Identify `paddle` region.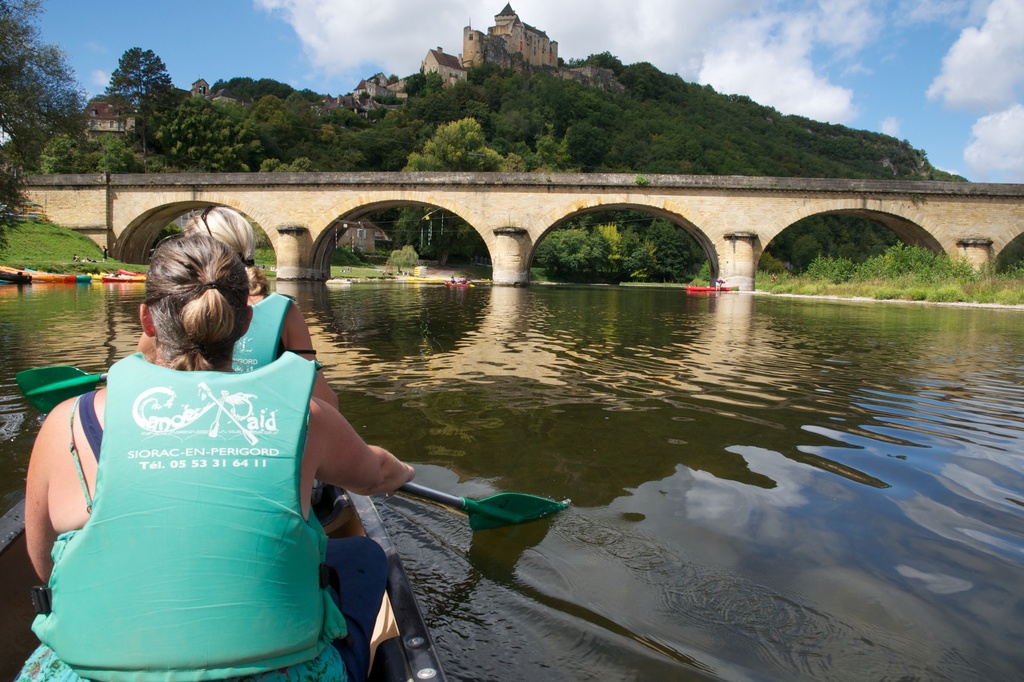
Region: detection(20, 367, 108, 413).
